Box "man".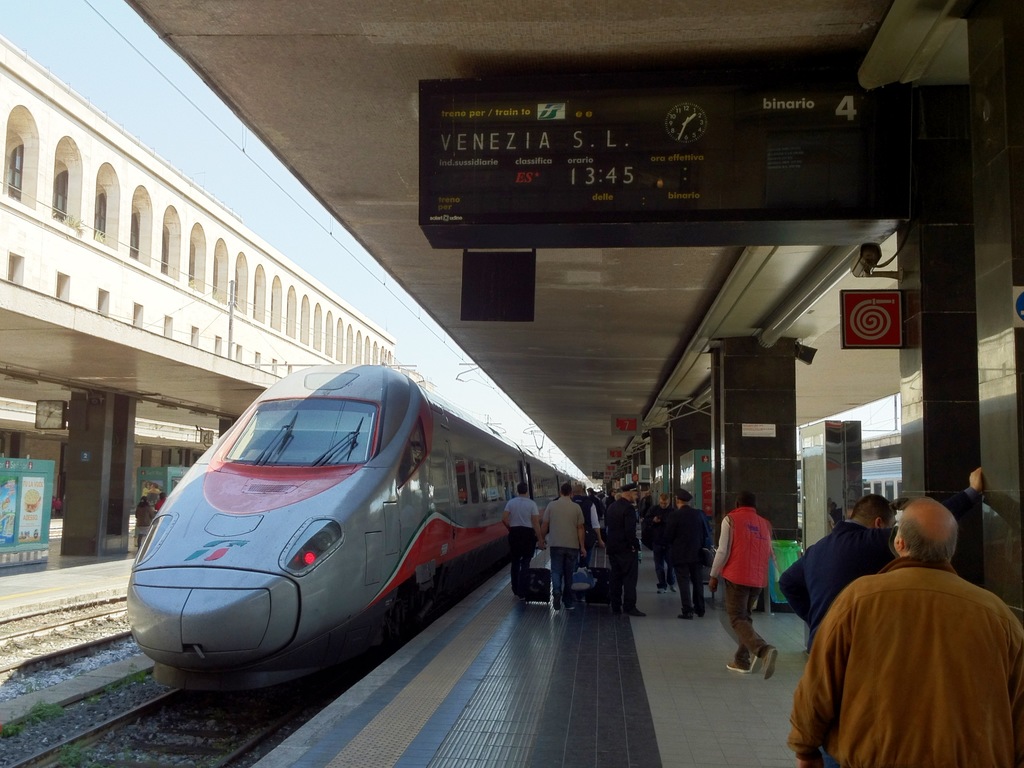
bbox=(504, 480, 538, 594).
